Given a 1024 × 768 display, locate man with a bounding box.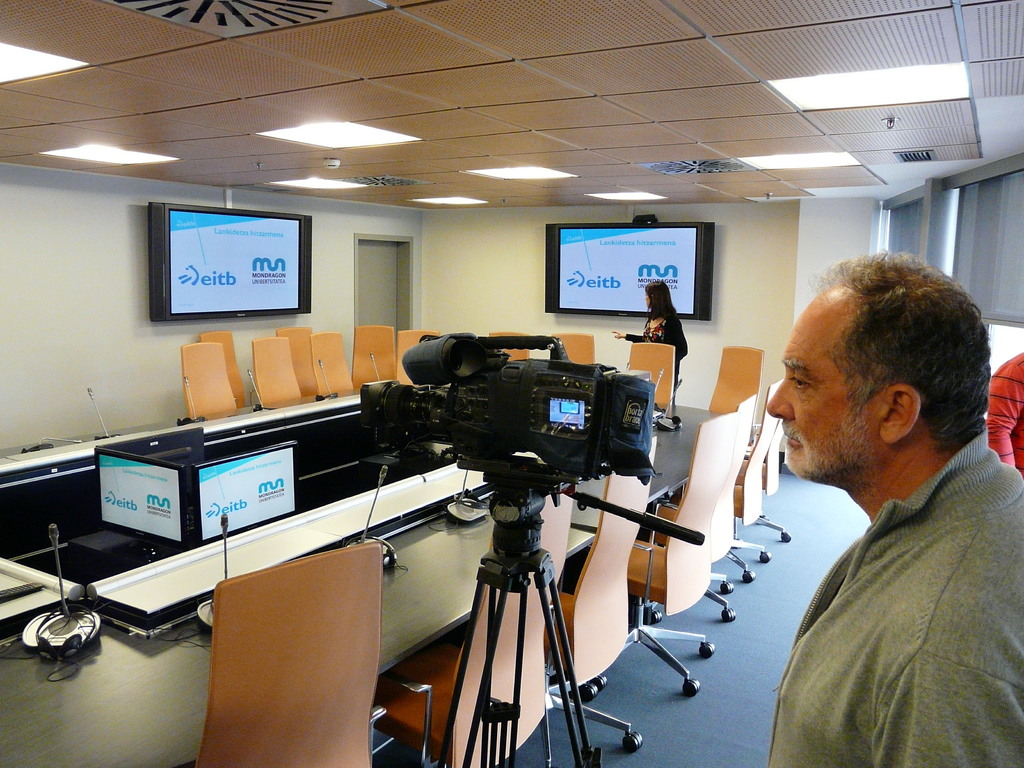
Located: (756, 235, 1021, 767).
